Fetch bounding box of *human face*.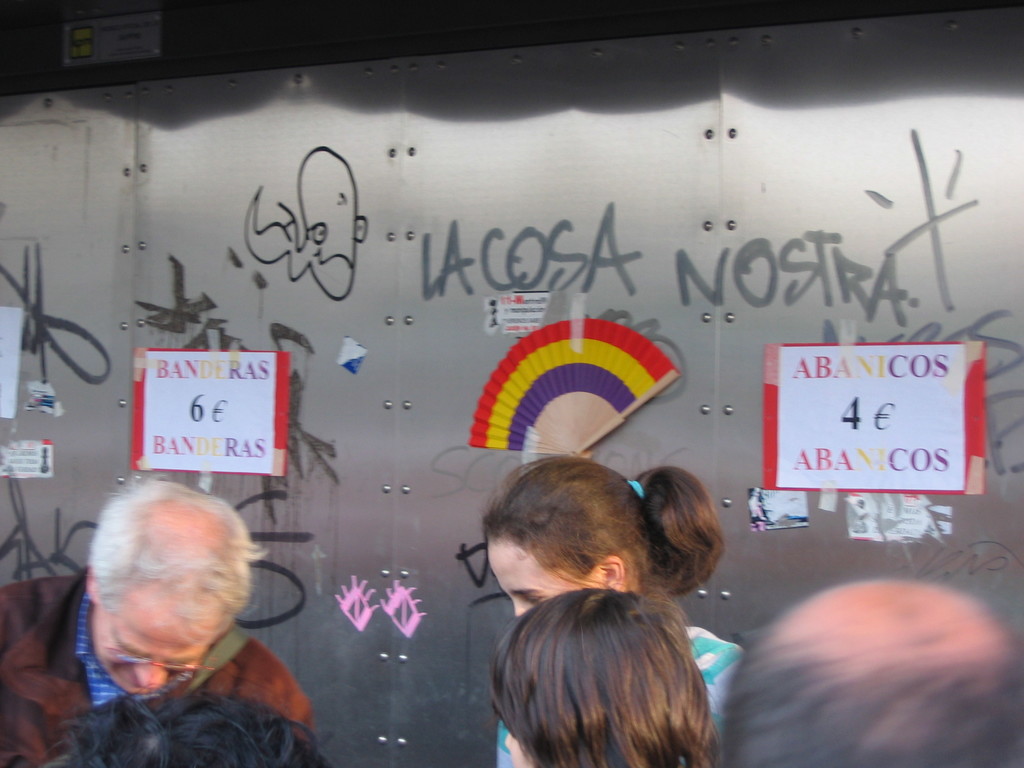
Bbox: bbox=[106, 595, 216, 698].
